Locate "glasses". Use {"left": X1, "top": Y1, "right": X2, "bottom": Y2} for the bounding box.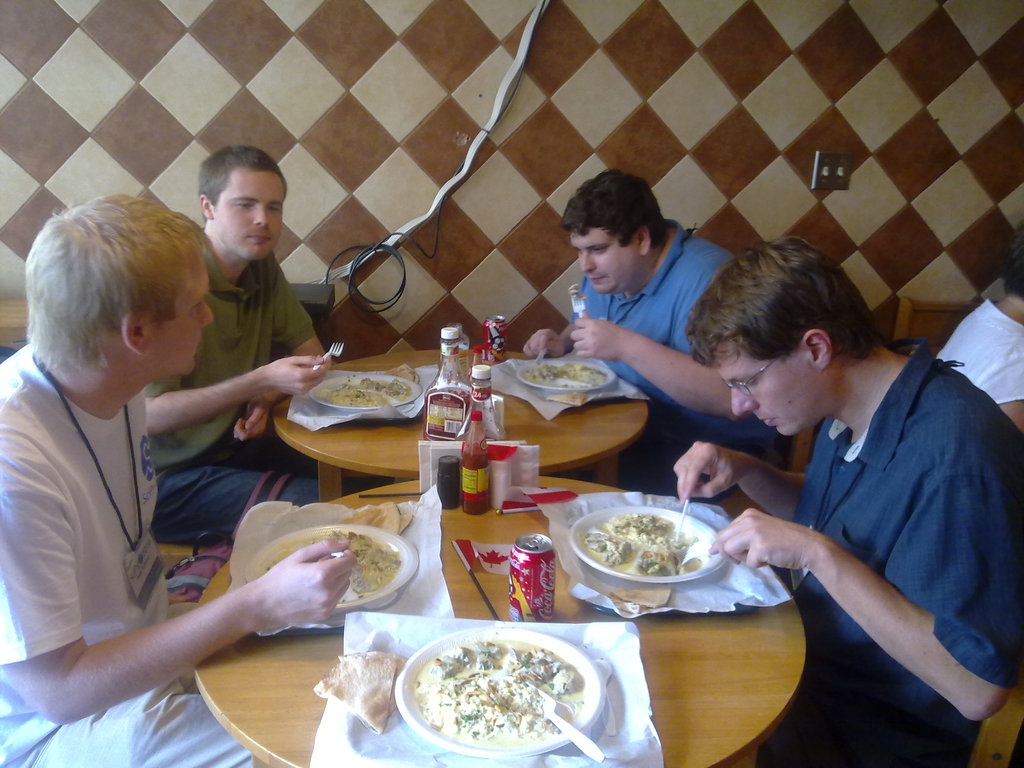
{"left": 728, "top": 353, "right": 795, "bottom": 396}.
